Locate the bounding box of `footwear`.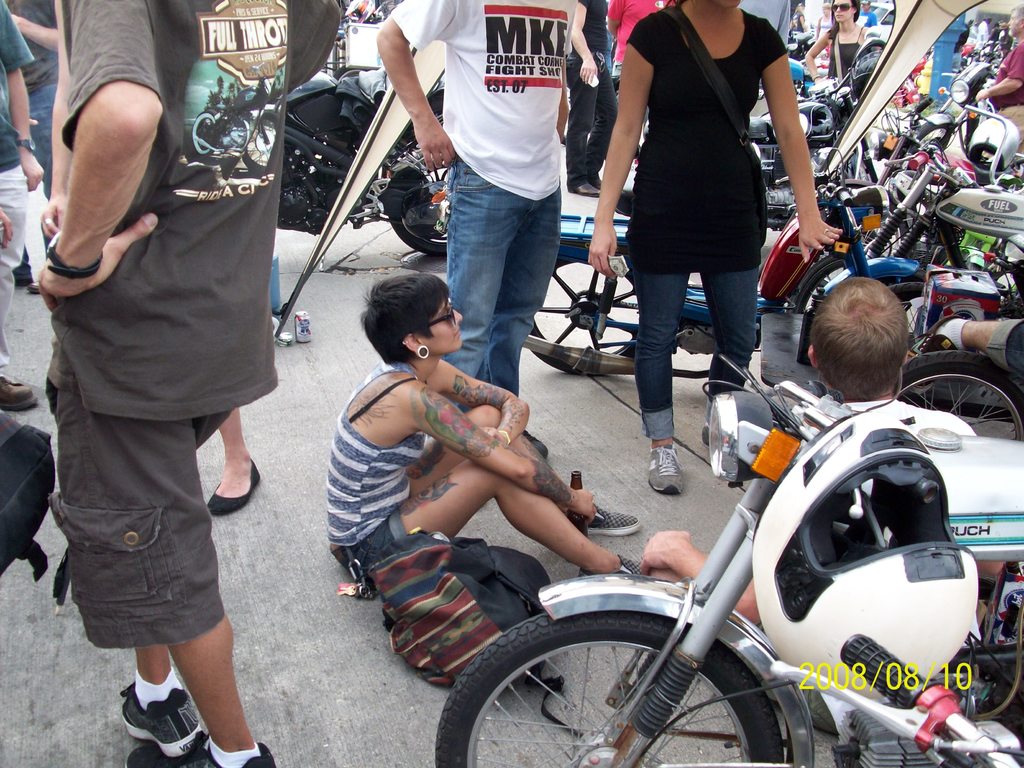
Bounding box: rect(124, 732, 276, 767).
